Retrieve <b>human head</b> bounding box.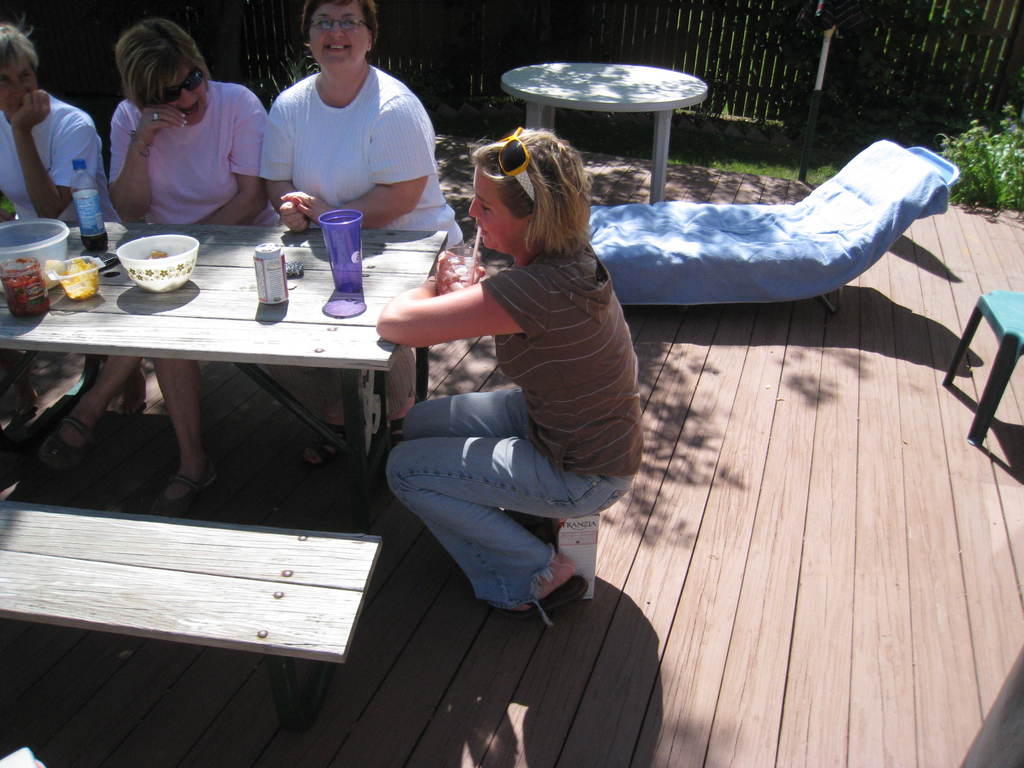
Bounding box: [left=301, top=0, right=381, bottom=72].
